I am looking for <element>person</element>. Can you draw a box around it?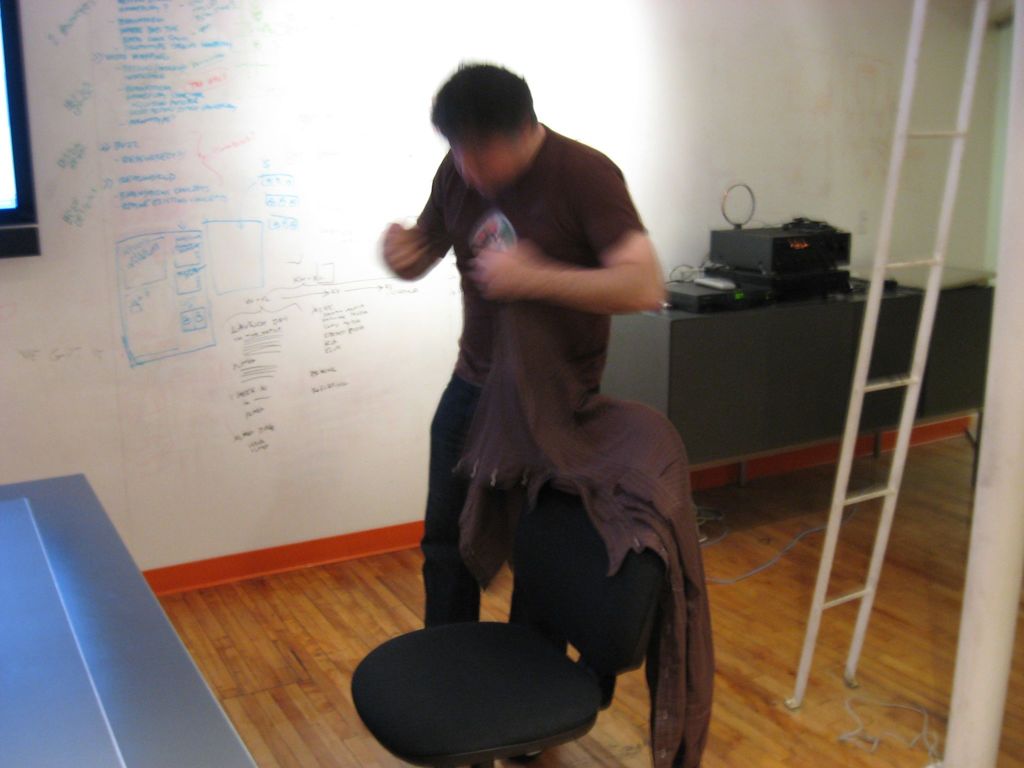
Sure, the bounding box is bbox(372, 52, 671, 757).
